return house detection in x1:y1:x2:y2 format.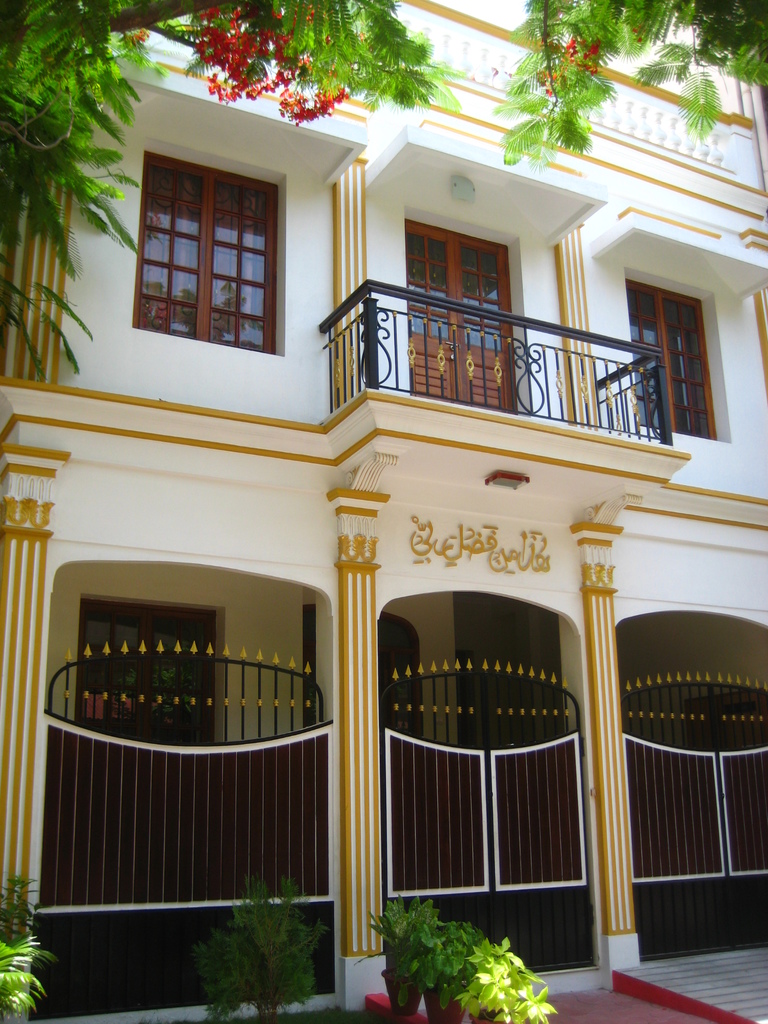
0:19:767:1023.
